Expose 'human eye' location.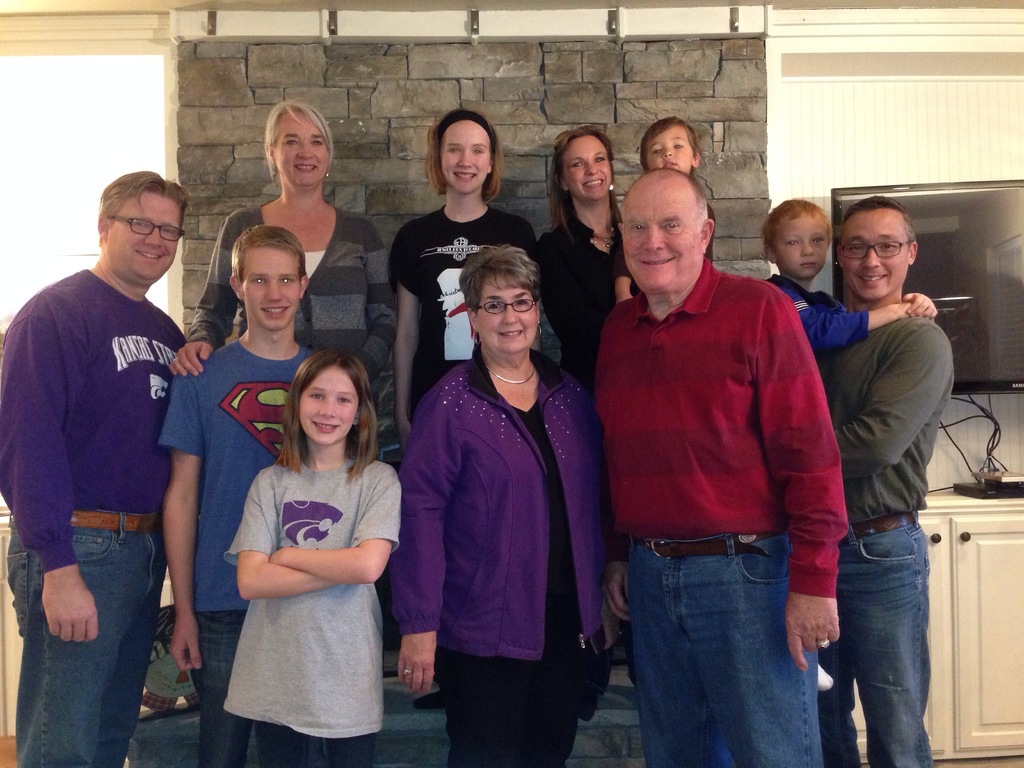
Exposed at {"left": 486, "top": 301, "right": 504, "bottom": 312}.
